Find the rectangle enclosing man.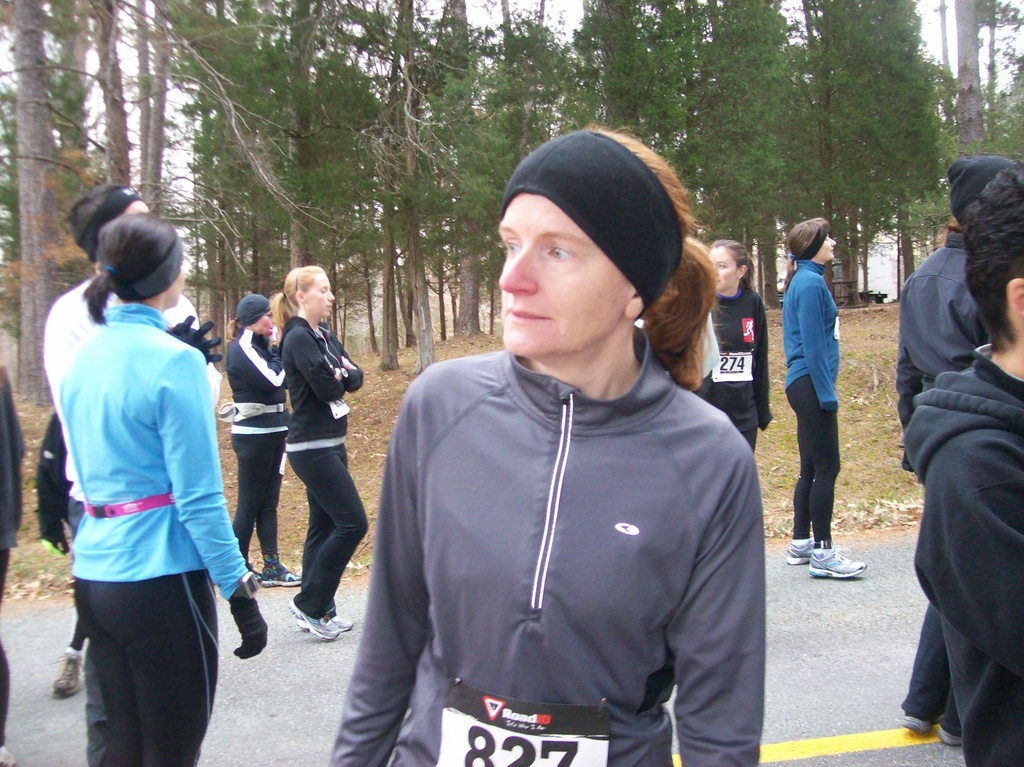
{"x1": 41, "y1": 182, "x2": 225, "y2": 766}.
